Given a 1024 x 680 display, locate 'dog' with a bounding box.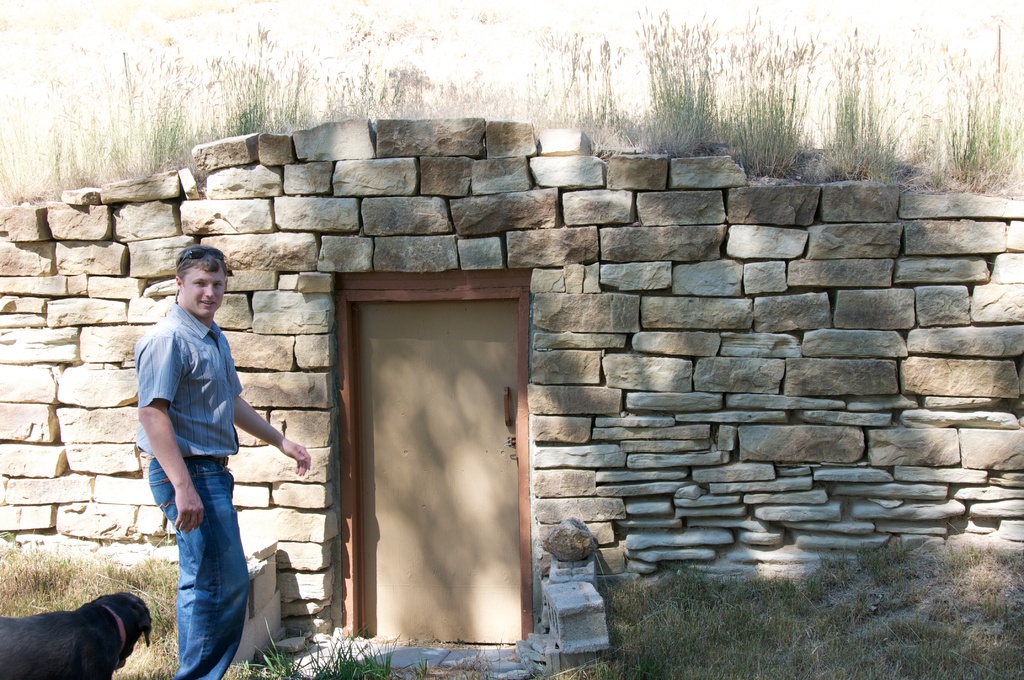
Located: [0,592,154,679].
